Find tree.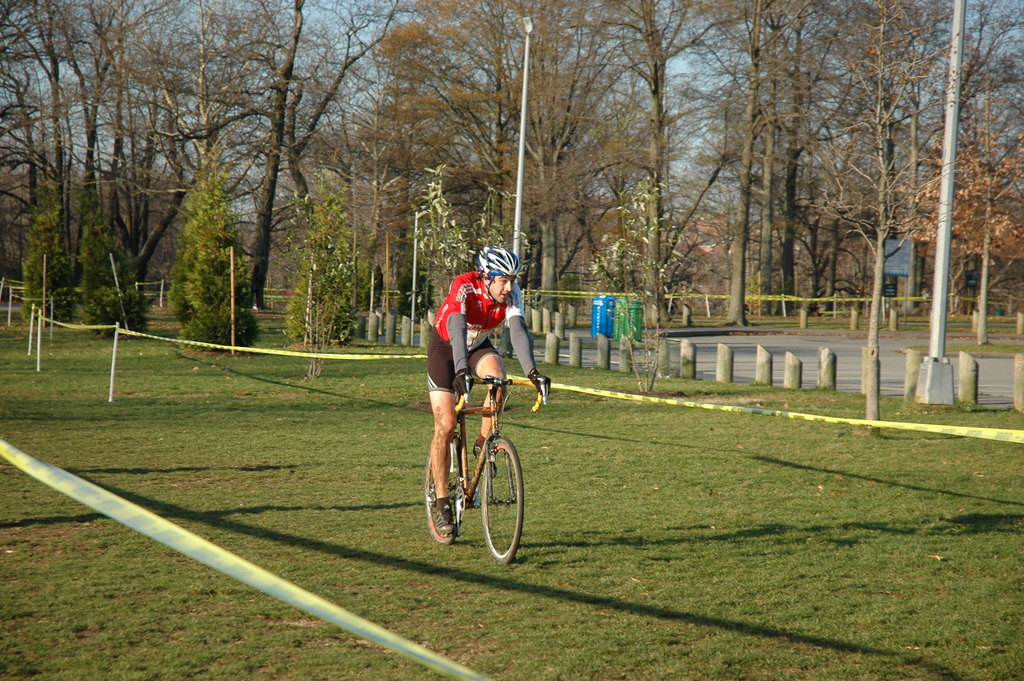
25, 181, 80, 325.
